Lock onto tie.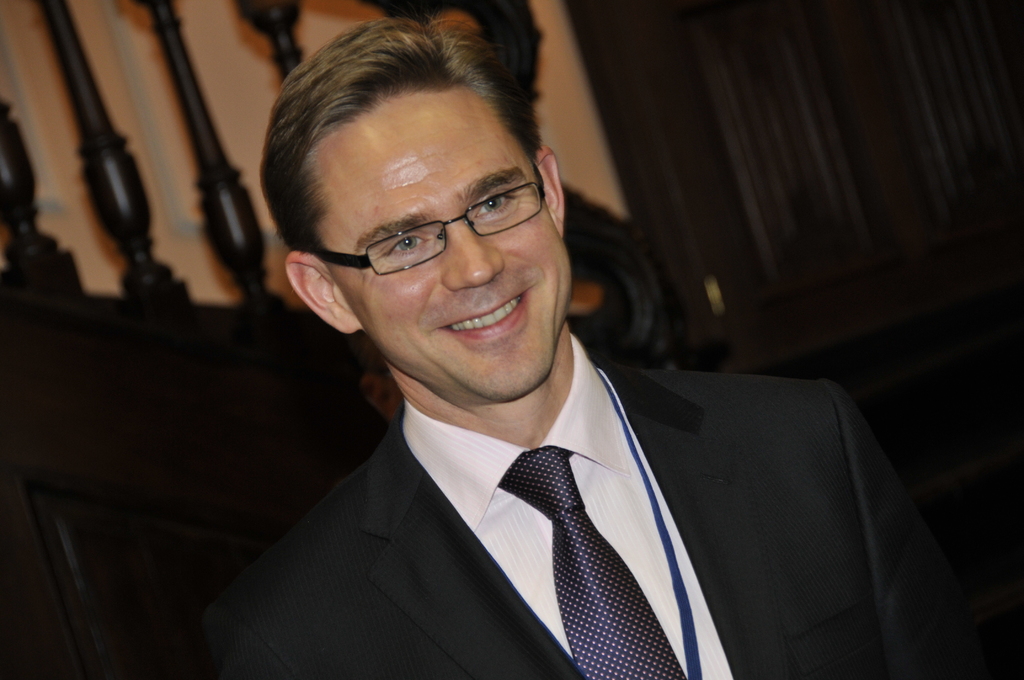
Locked: 501 439 691 679.
